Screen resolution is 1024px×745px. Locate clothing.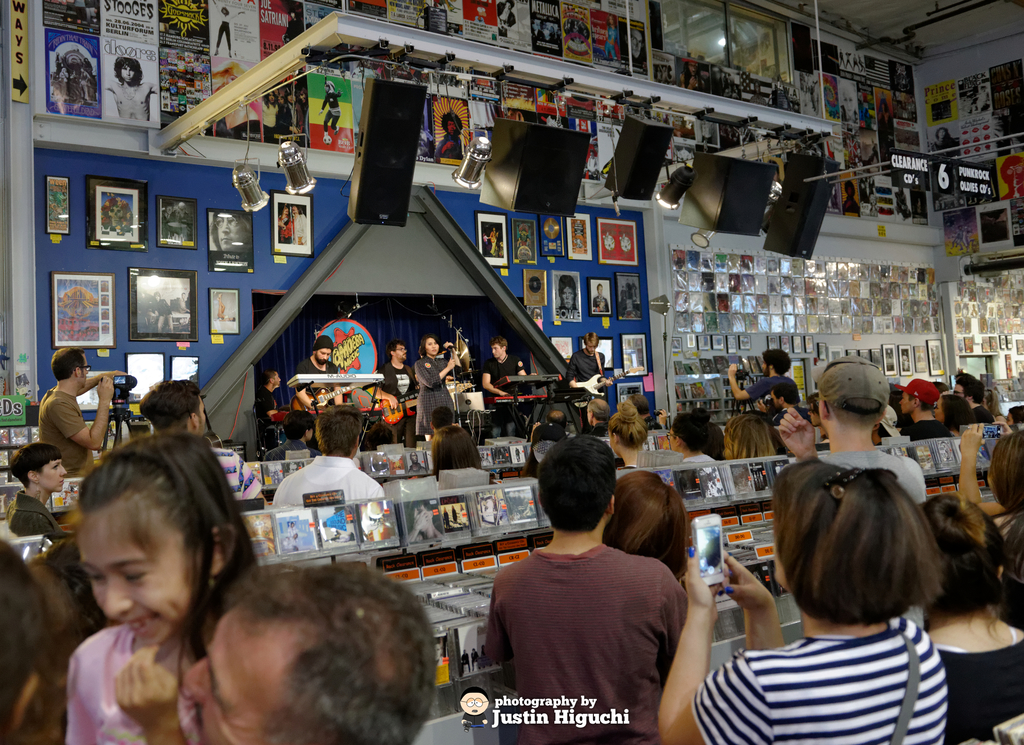
x1=430, y1=422, x2=481, y2=476.
